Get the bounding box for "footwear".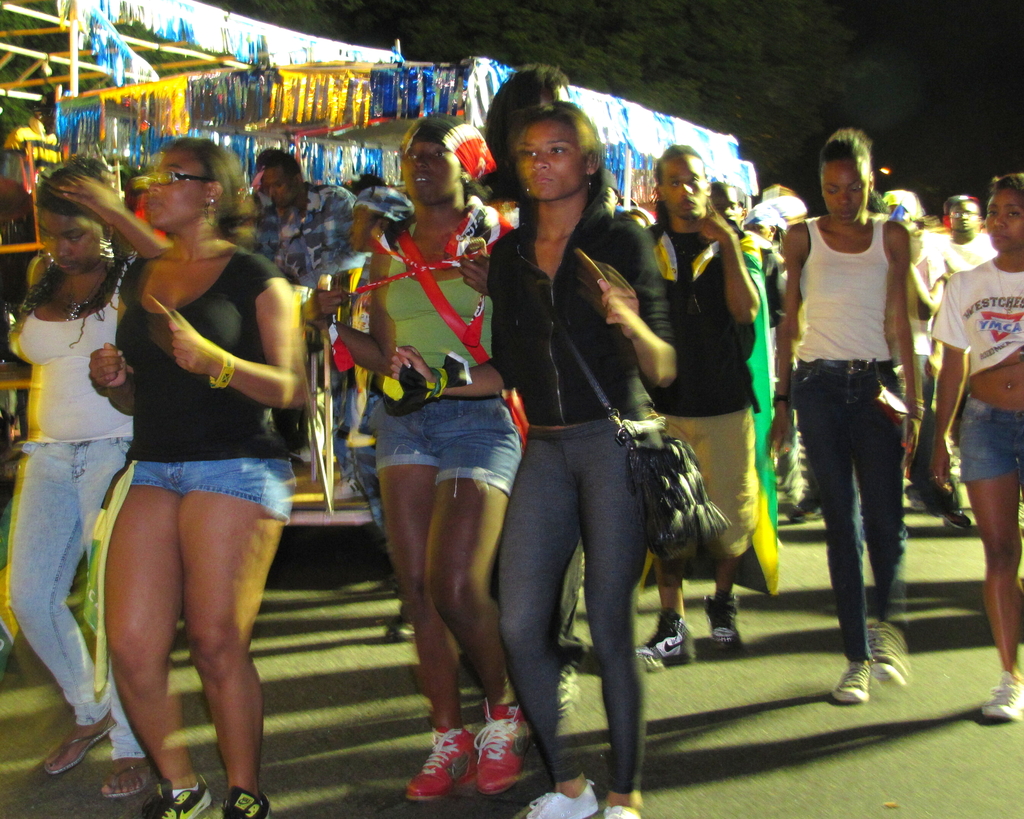
387:611:418:642.
